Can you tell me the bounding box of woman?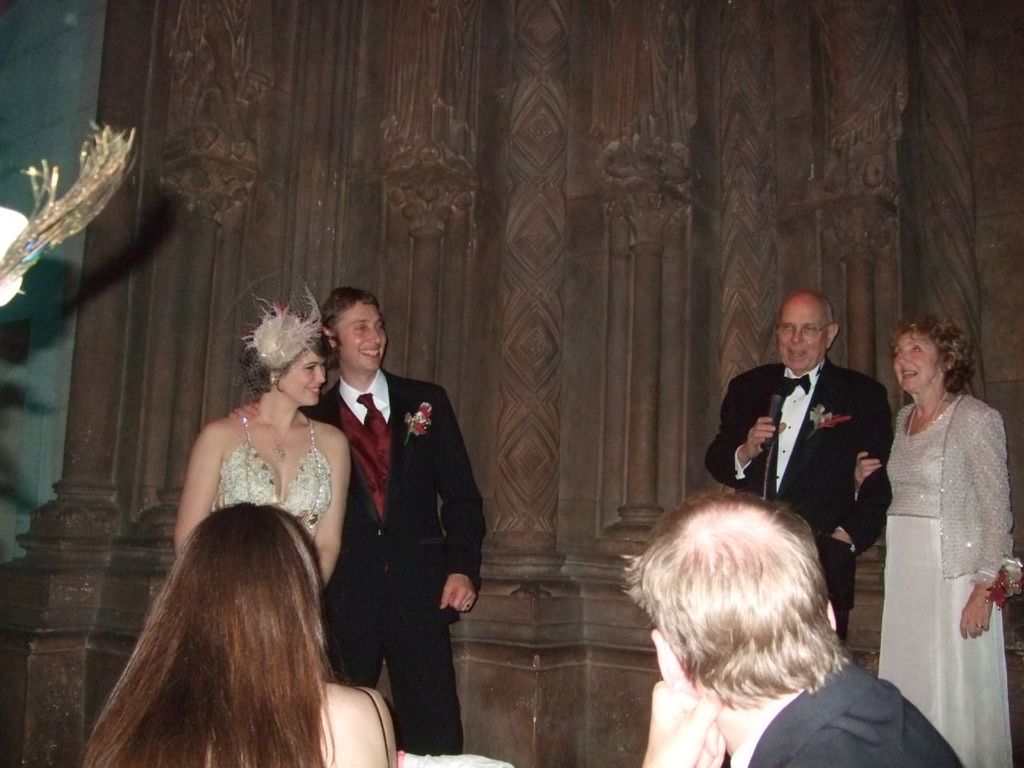
169,287,354,588.
